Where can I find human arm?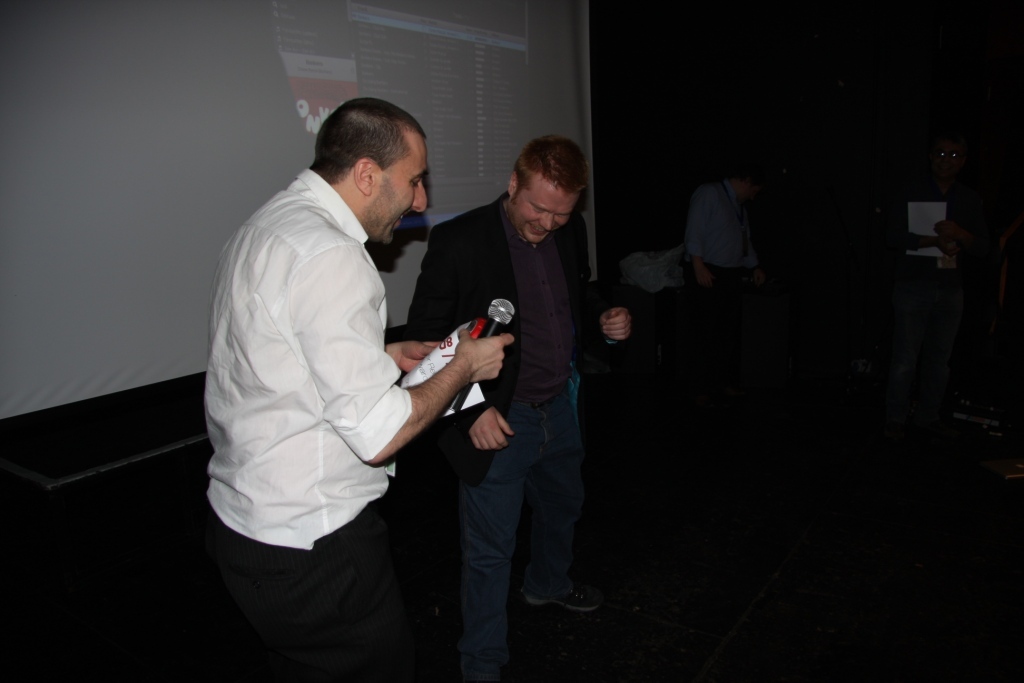
You can find it at 590, 286, 632, 347.
